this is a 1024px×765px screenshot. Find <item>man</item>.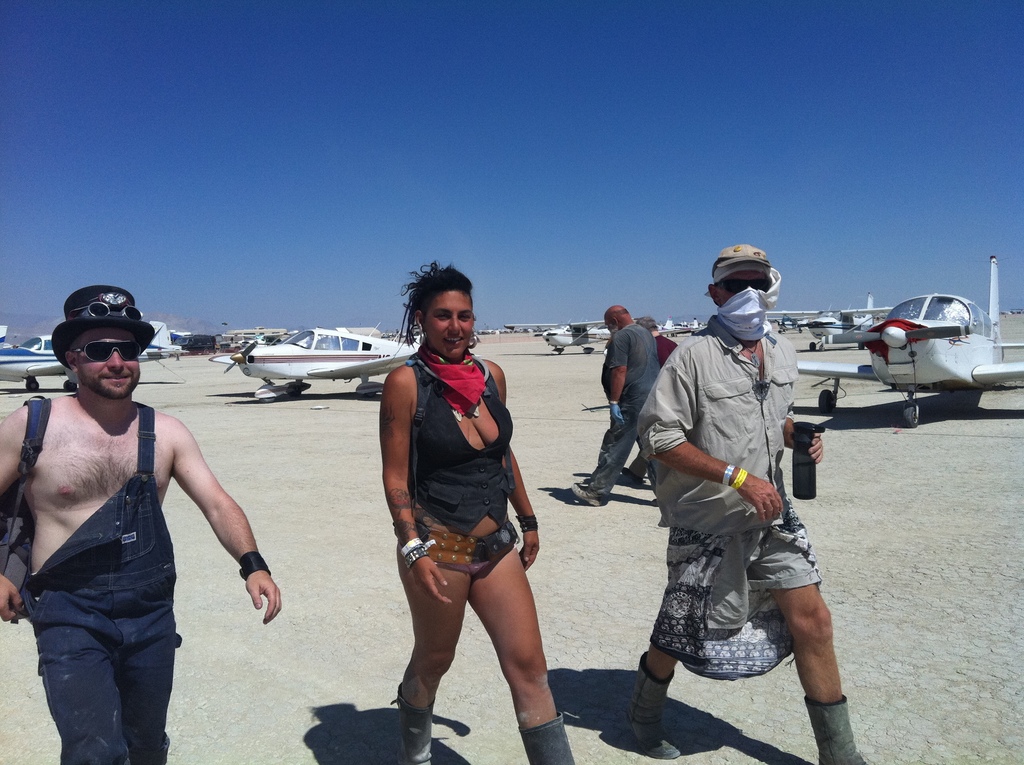
Bounding box: rect(613, 243, 872, 764).
